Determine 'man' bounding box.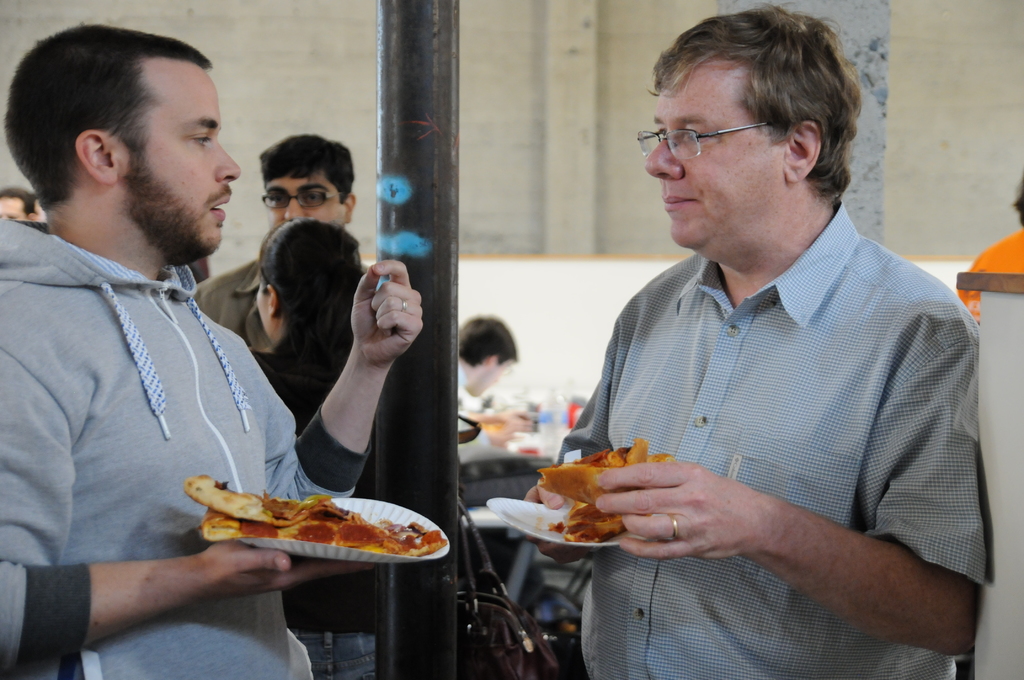
Determined: (left=451, top=318, right=525, bottom=446).
